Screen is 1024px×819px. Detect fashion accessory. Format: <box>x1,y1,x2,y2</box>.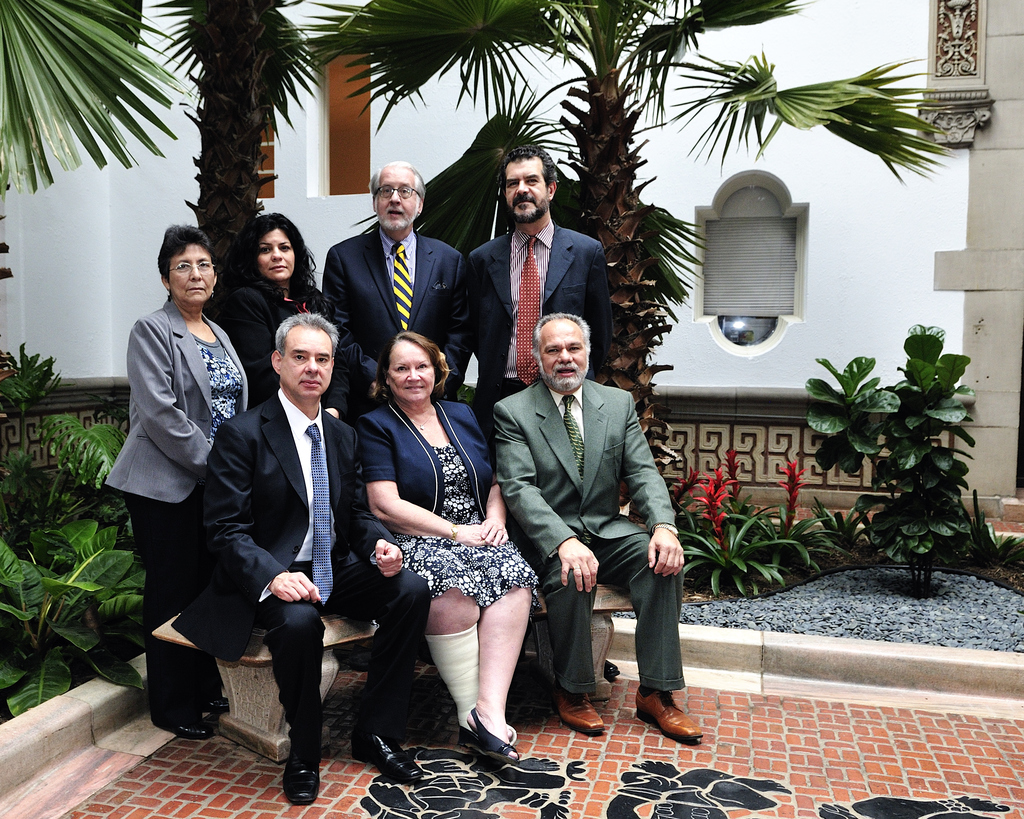
<box>389,236,414,332</box>.
